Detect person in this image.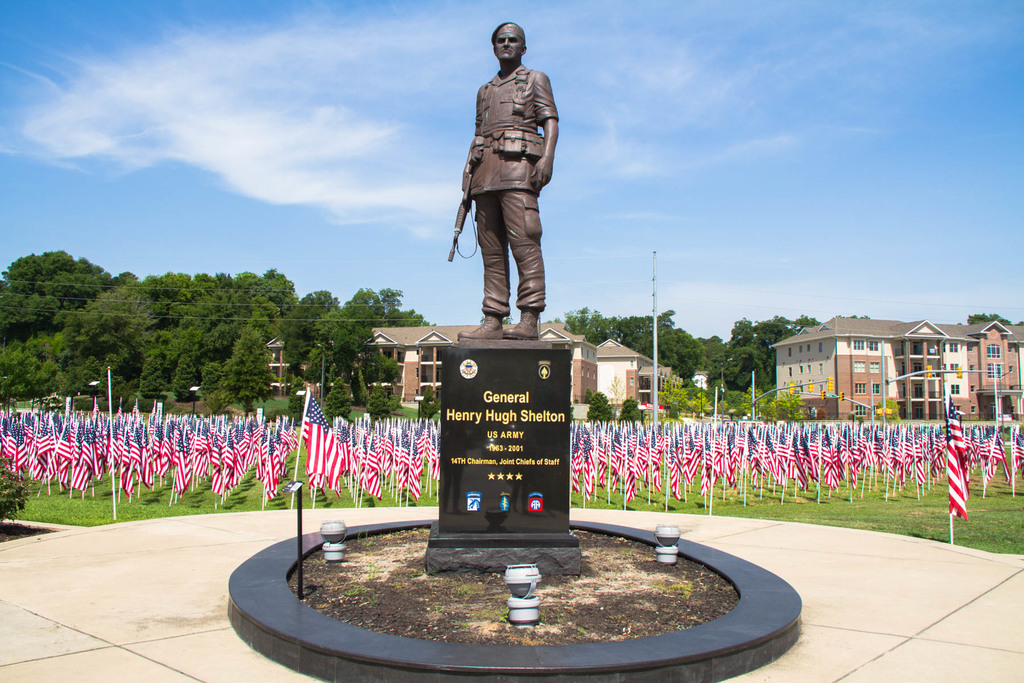
Detection: 460/21/560/343.
